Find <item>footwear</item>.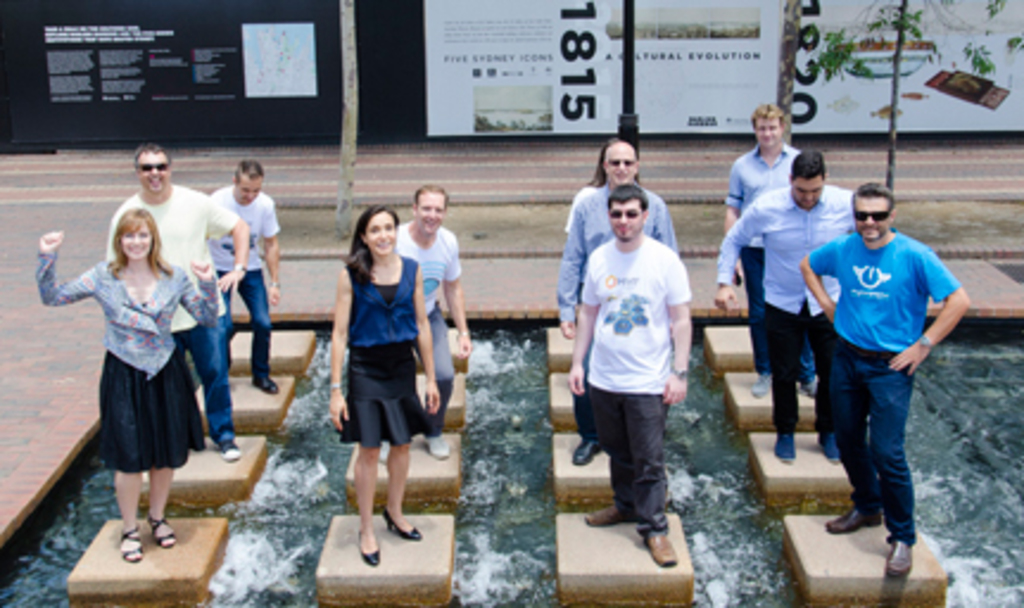
bbox(152, 515, 181, 549).
